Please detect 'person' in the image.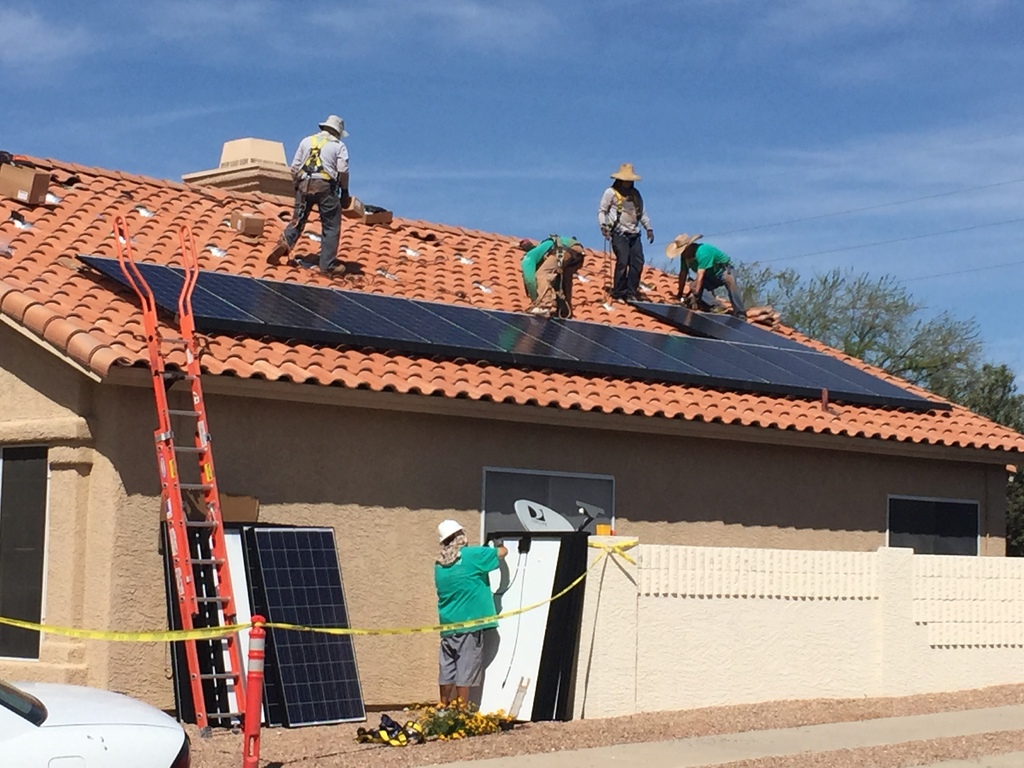
select_region(666, 234, 750, 317).
